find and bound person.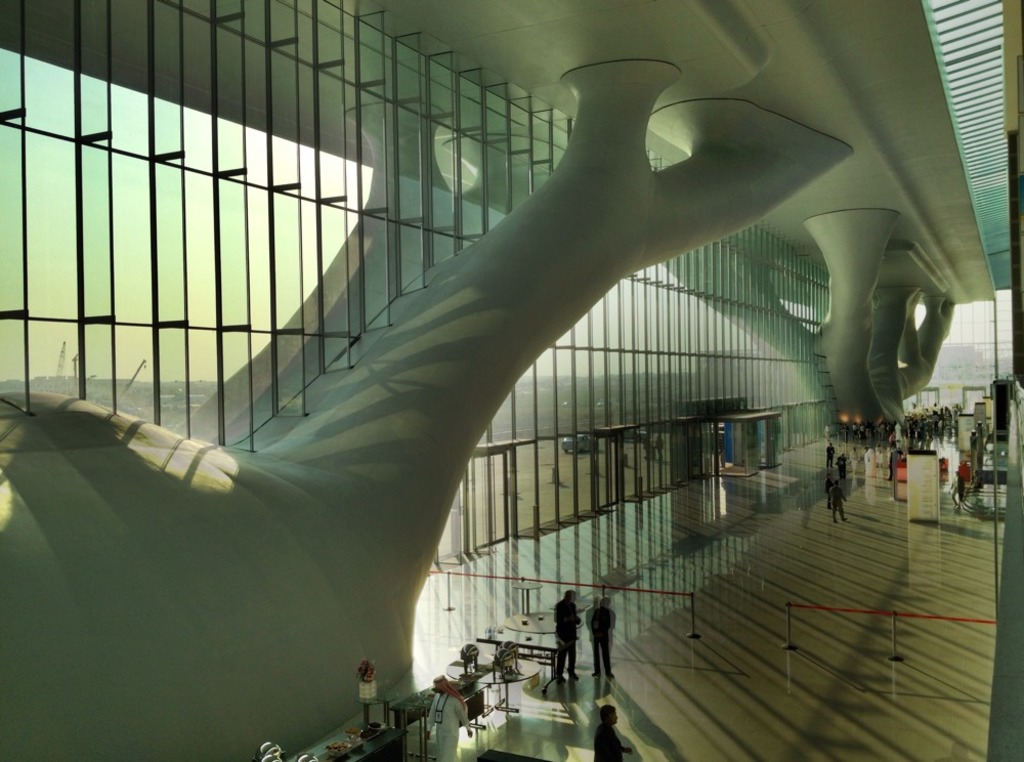
Bound: {"x1": 835, "y1": 455, "x2": 845, "y2": 482}.
